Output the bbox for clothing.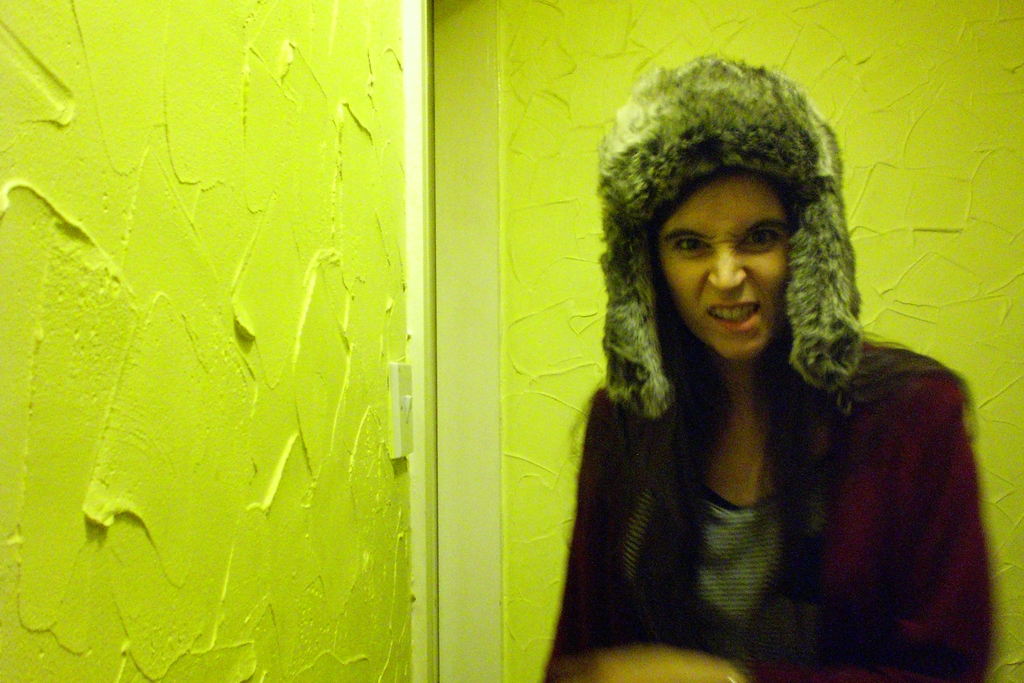
547 225 985 679.
